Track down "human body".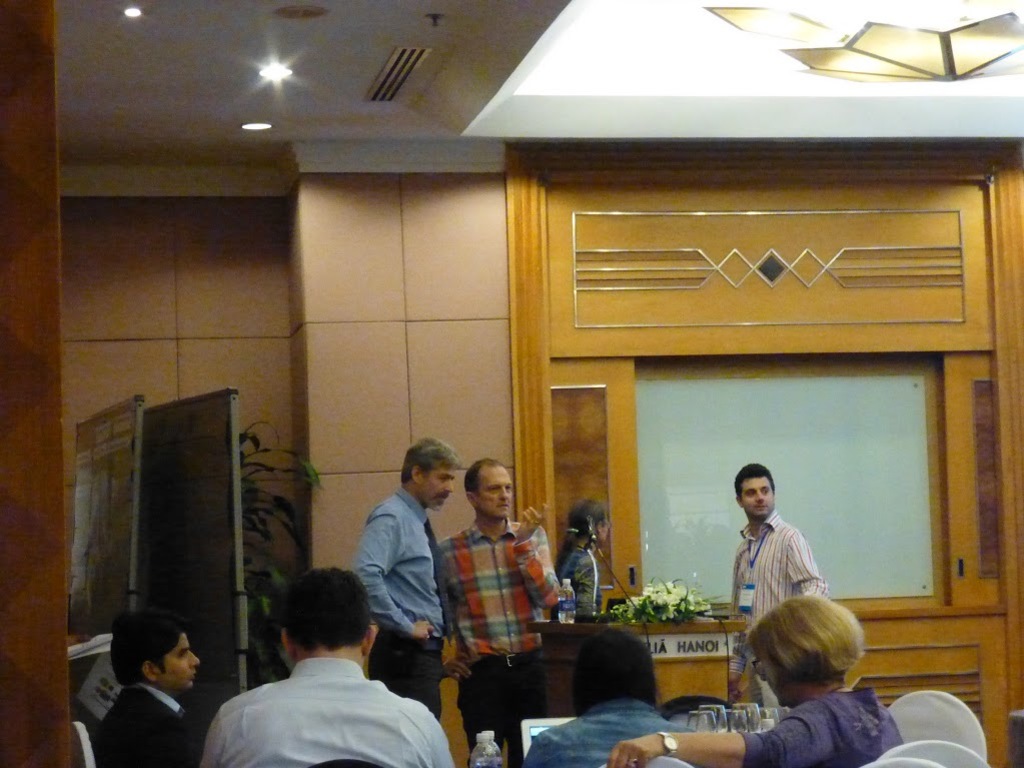
Tracked to 342,452,453,695.
